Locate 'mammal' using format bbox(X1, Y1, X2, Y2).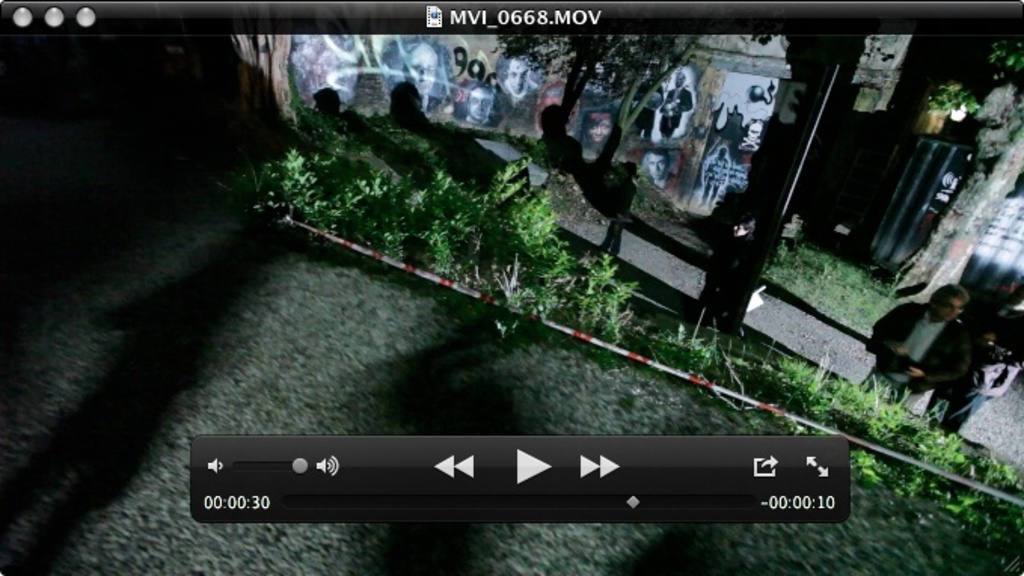
bbox(655, 68, 697, 142).
